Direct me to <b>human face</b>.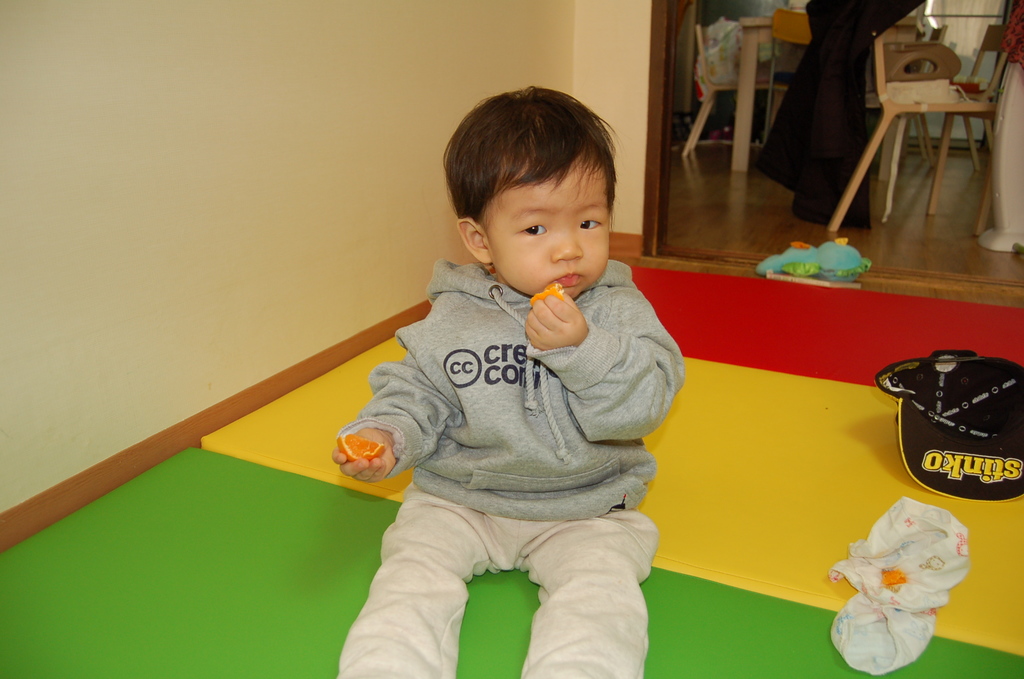
Direction: (left=483, top=149, right=612, bottom=300).
